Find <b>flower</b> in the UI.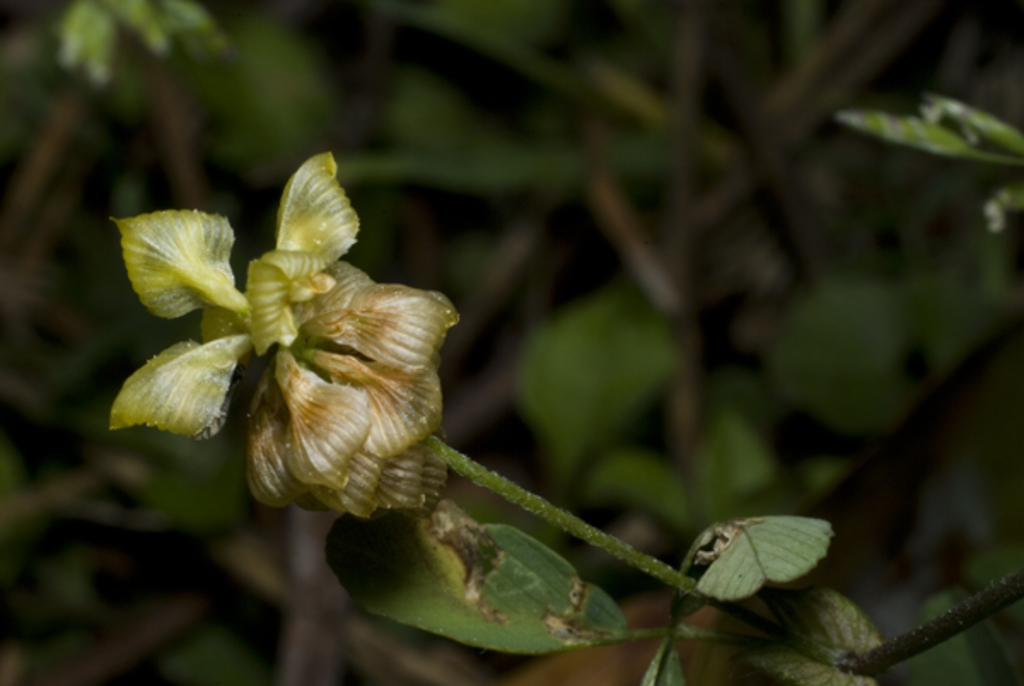
UI element at (106,135,456,527).
